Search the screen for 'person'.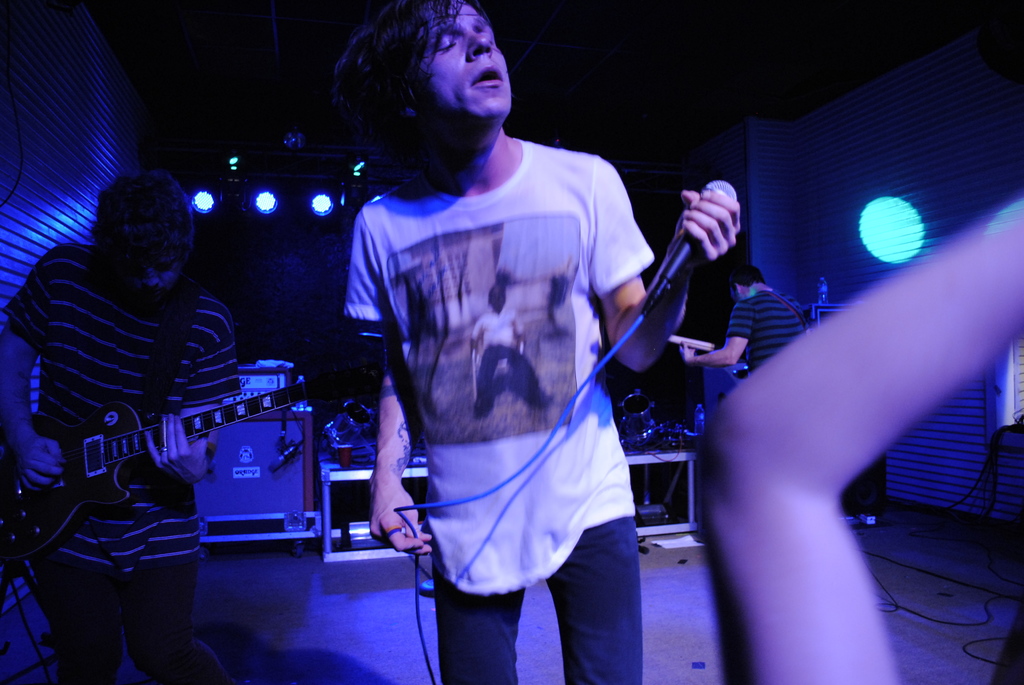
Found at locate(673, 267, 827, 389).
